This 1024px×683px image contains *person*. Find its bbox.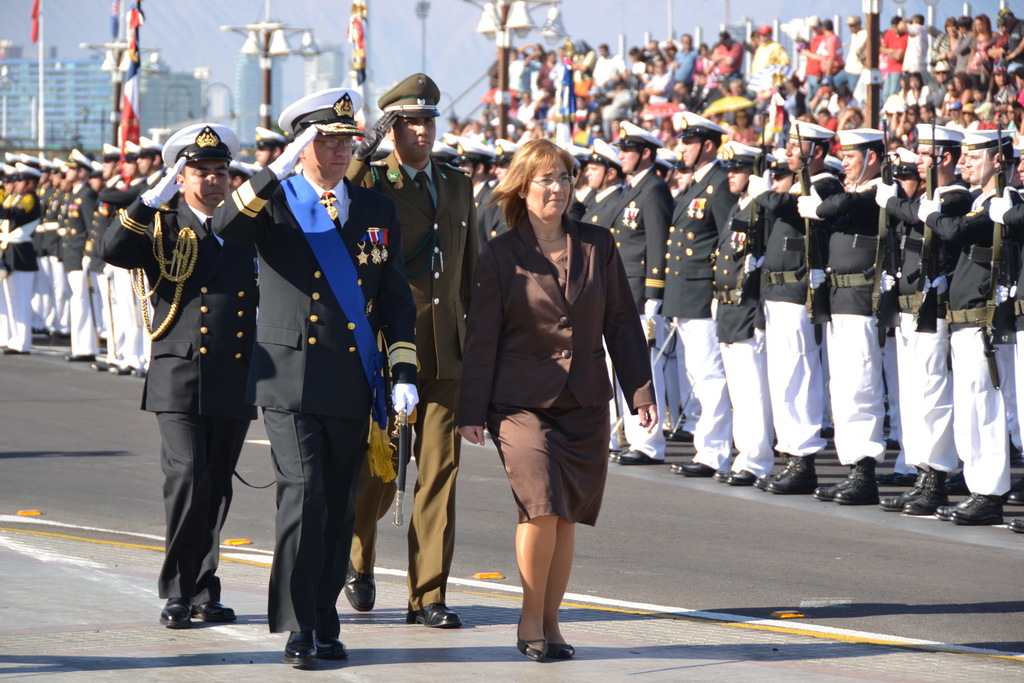
pyautogui.locateOnScreen(207, 100, 415, 671).
